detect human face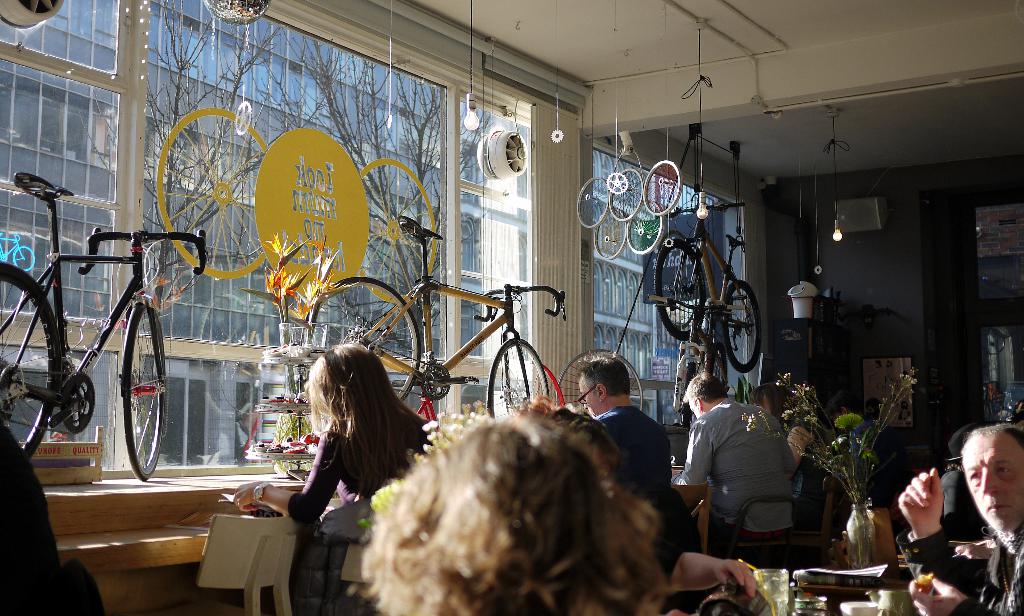
[964, 432, 1023, 533]
